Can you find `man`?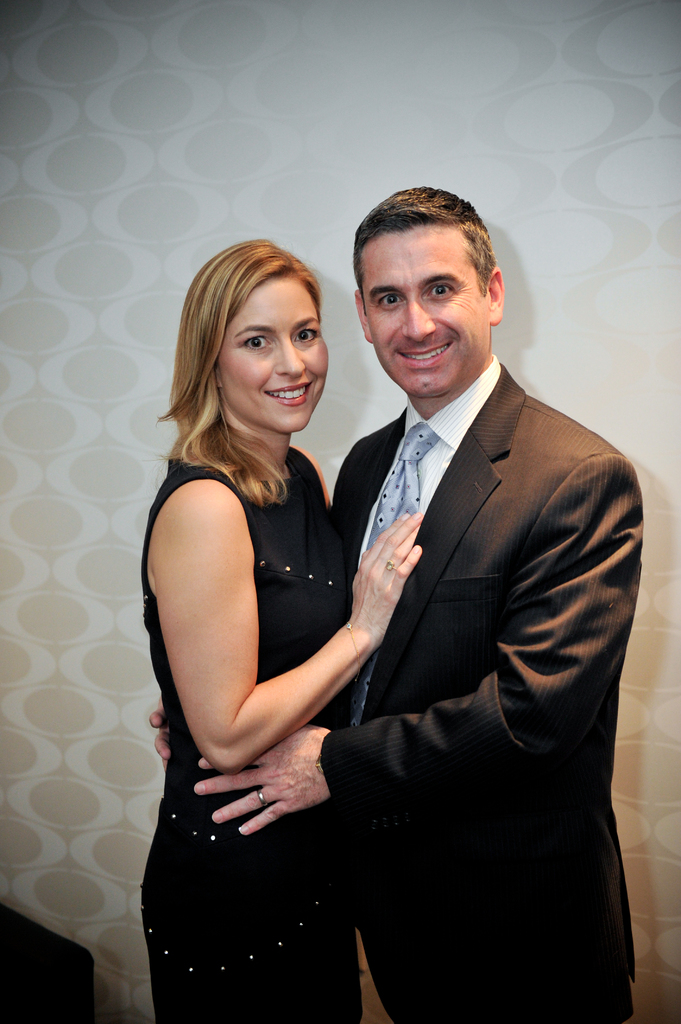
Yes, bounding box: bbox(148, 183, 643, 1014).
